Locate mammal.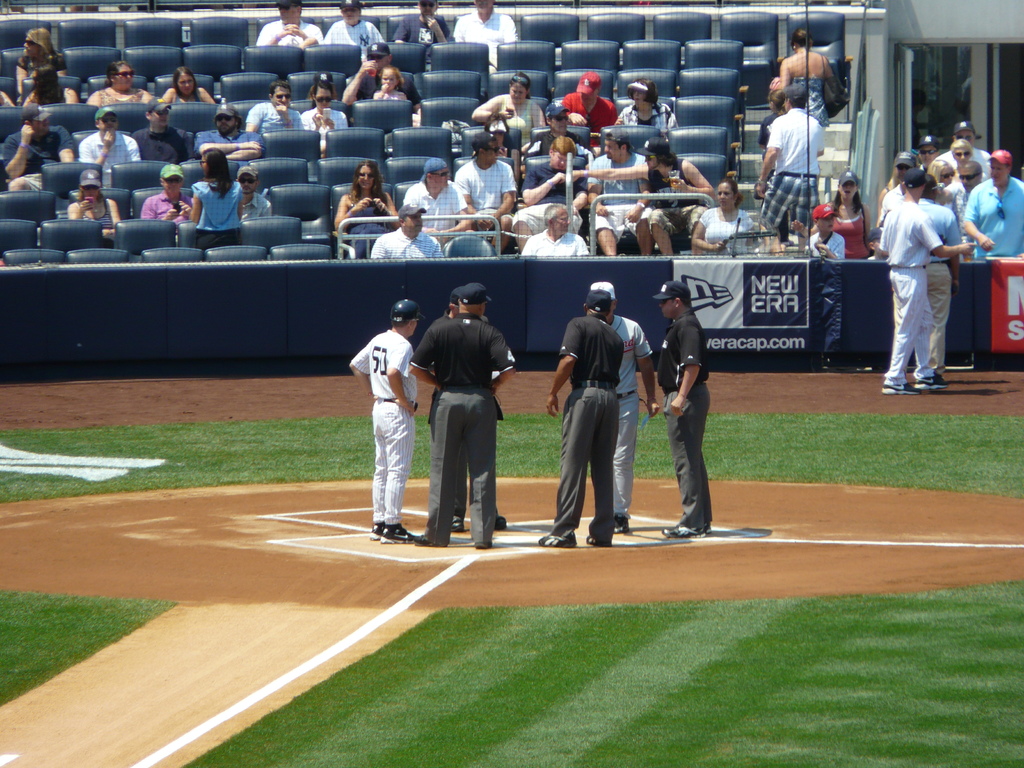
Bounding box: (x1=131, y1=99, x2=195, y2=166).
